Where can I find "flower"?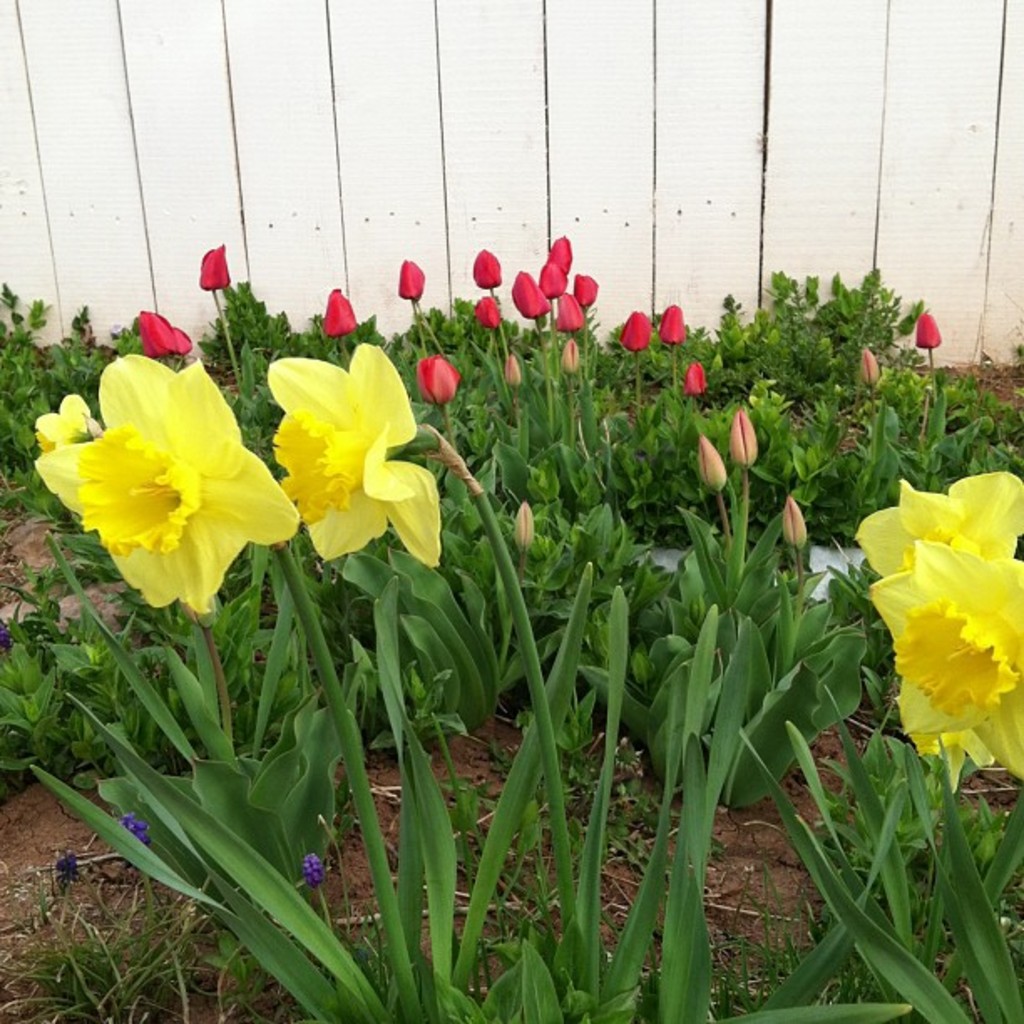
You can find it at 171, 323, 196, 351.
